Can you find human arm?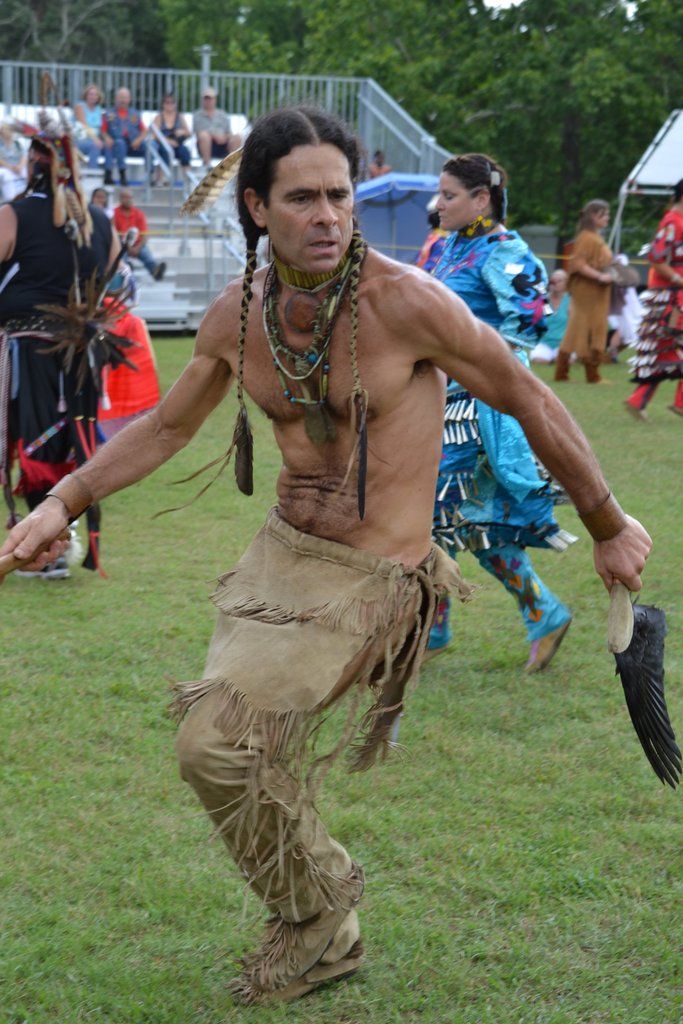
Yes, bounding box: box(489, 244, 548, 362).
